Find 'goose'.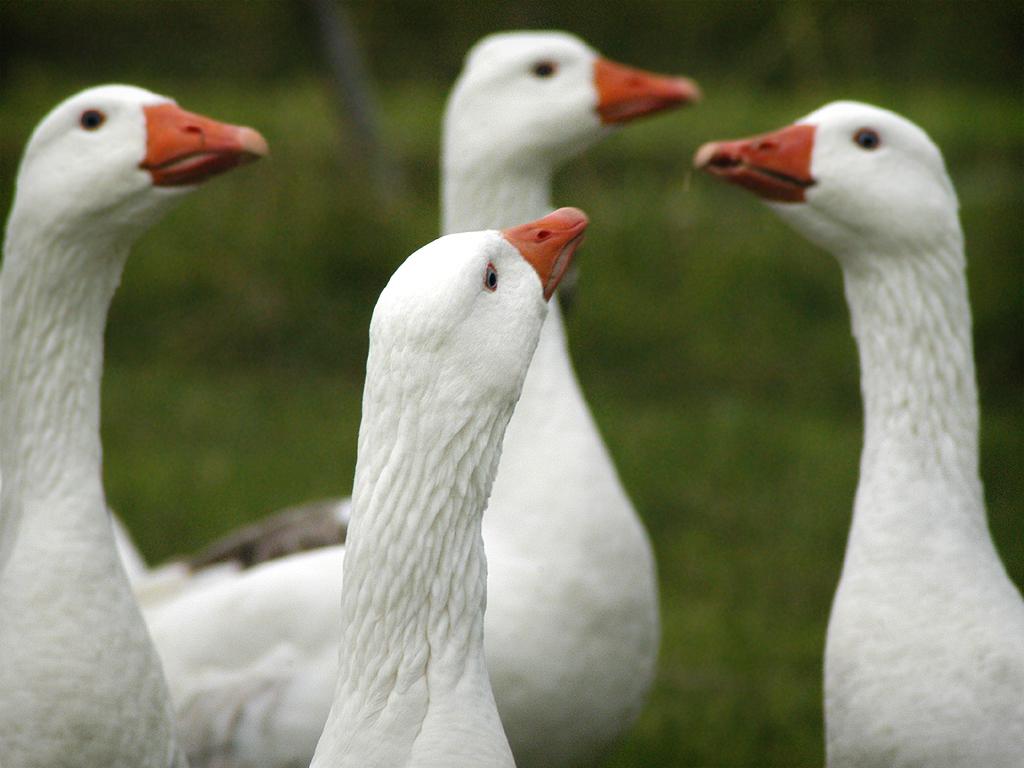
region(121, 31, 693, 764).
